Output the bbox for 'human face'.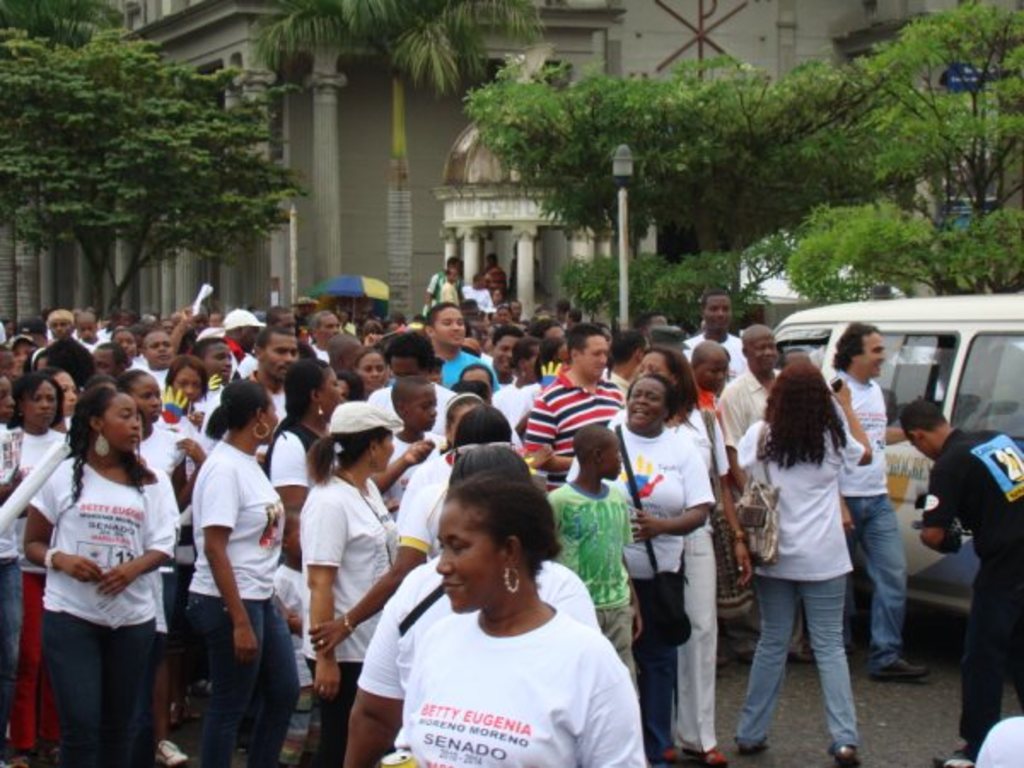
region(75, 319, 94, 343).
